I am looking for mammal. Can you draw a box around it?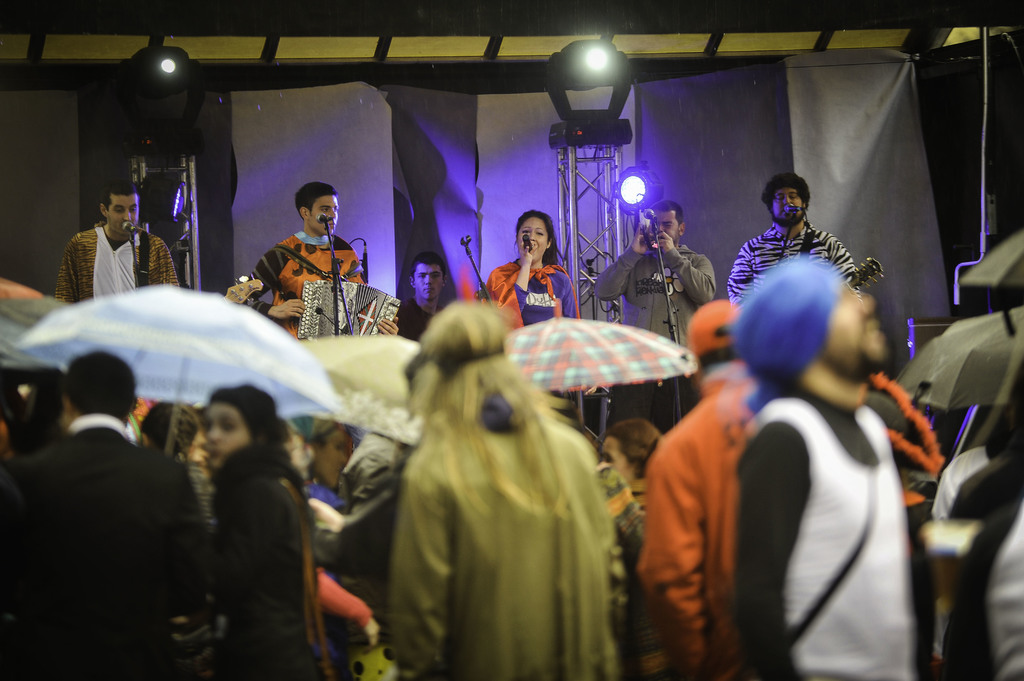
Sure, the bounding box is pyautogui.locateOnScreen(490, 212, 578, 332).
